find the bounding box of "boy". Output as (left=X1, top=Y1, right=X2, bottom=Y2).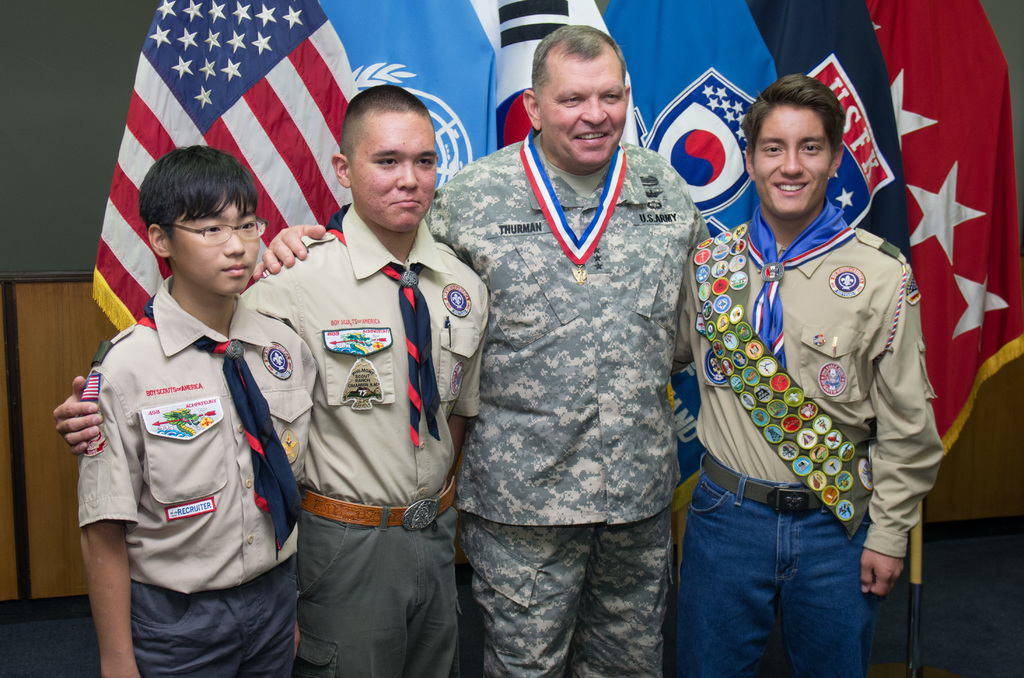
(left=54, top=85, right=489, bottom=675).
